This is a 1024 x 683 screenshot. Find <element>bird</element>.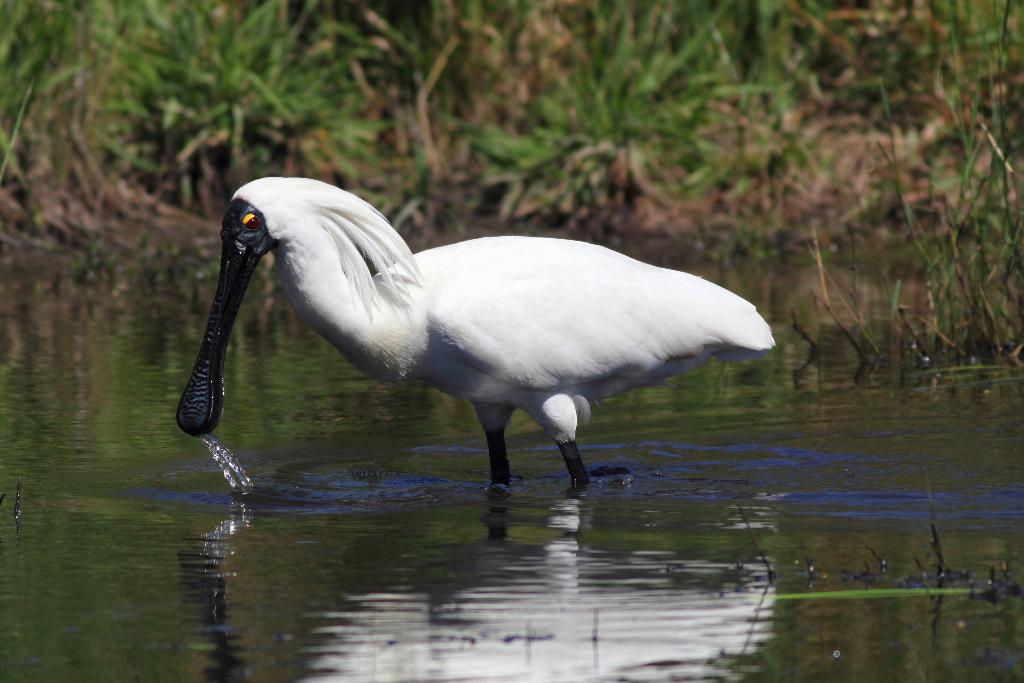
Bounding box: 200,178,760,521.
